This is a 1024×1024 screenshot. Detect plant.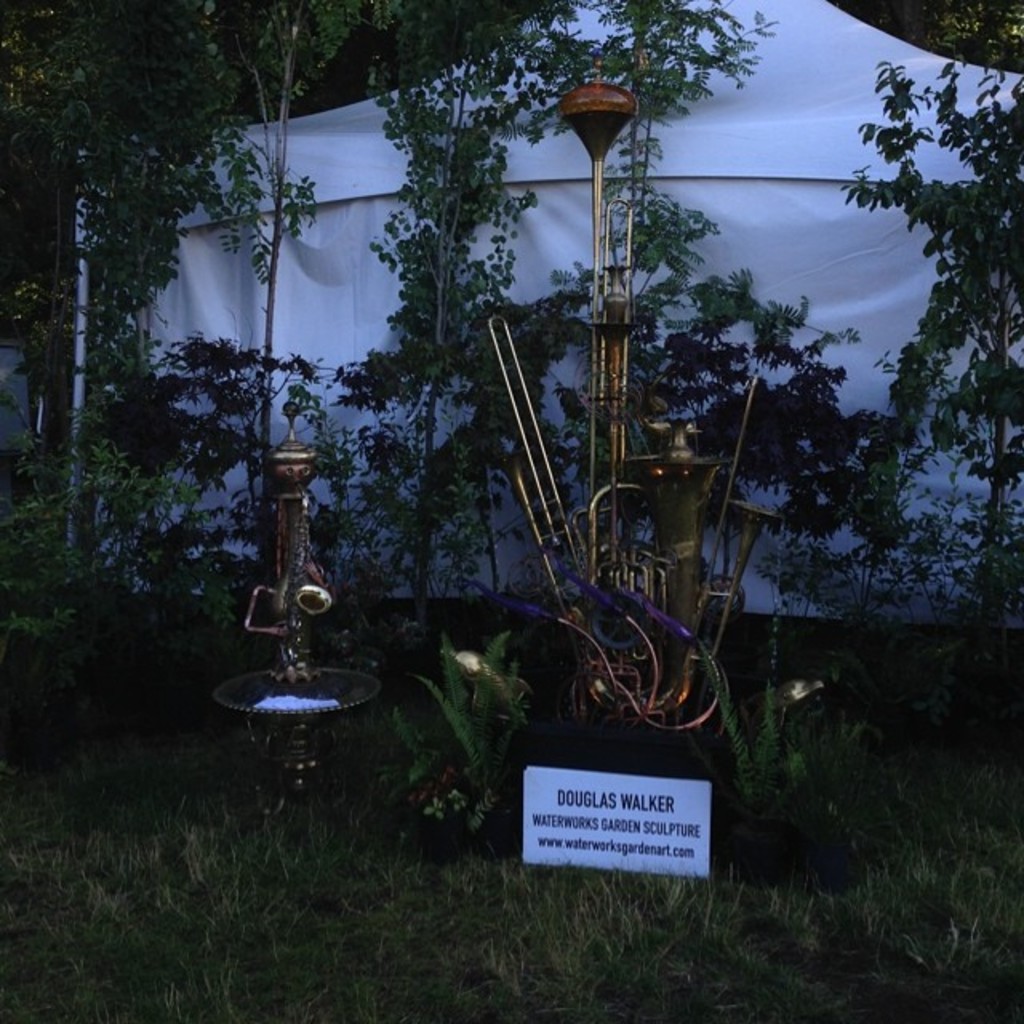
Rect(682, 371, 926, 725).
